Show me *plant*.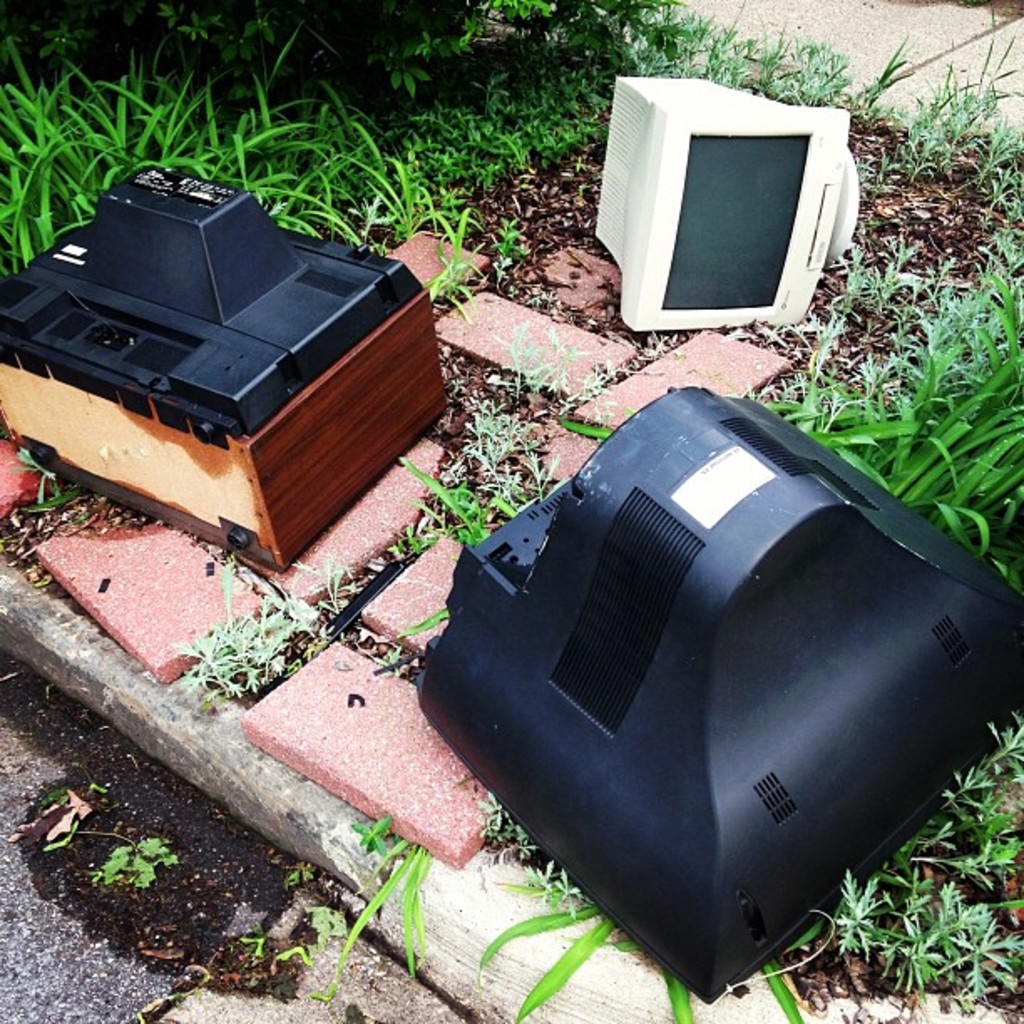
*plant* is here: box(656, 977, 703, 1022).
